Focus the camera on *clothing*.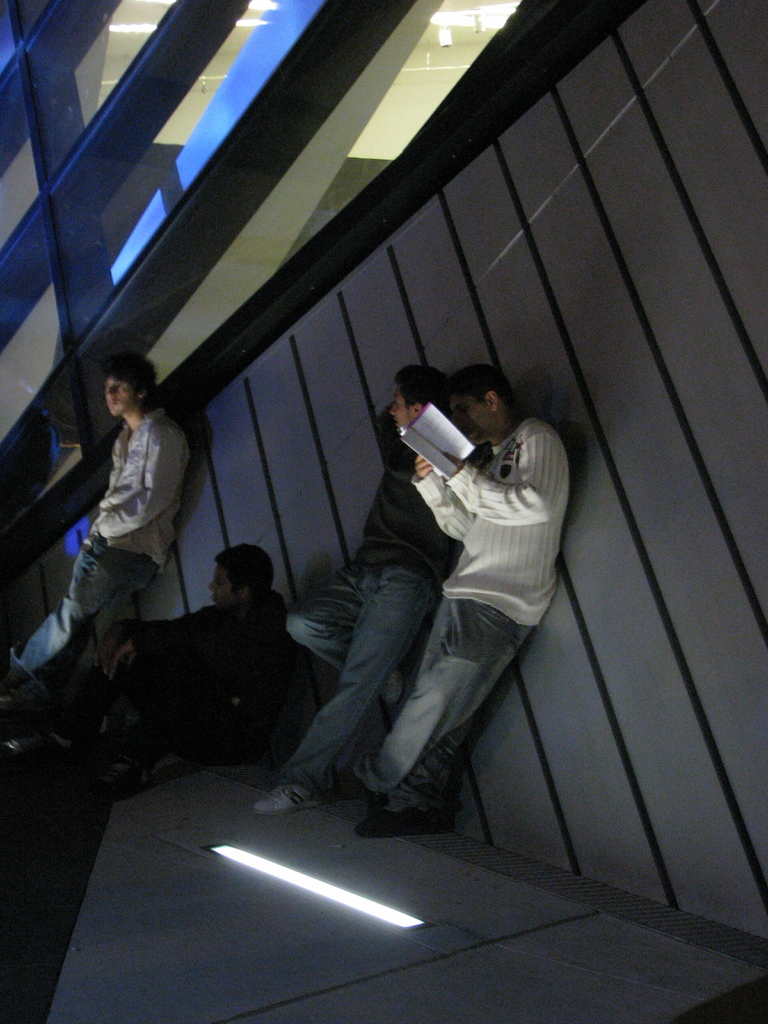
Focus region: {"left": 277, "top": 398, "right": 461, "bottom": 803}.
